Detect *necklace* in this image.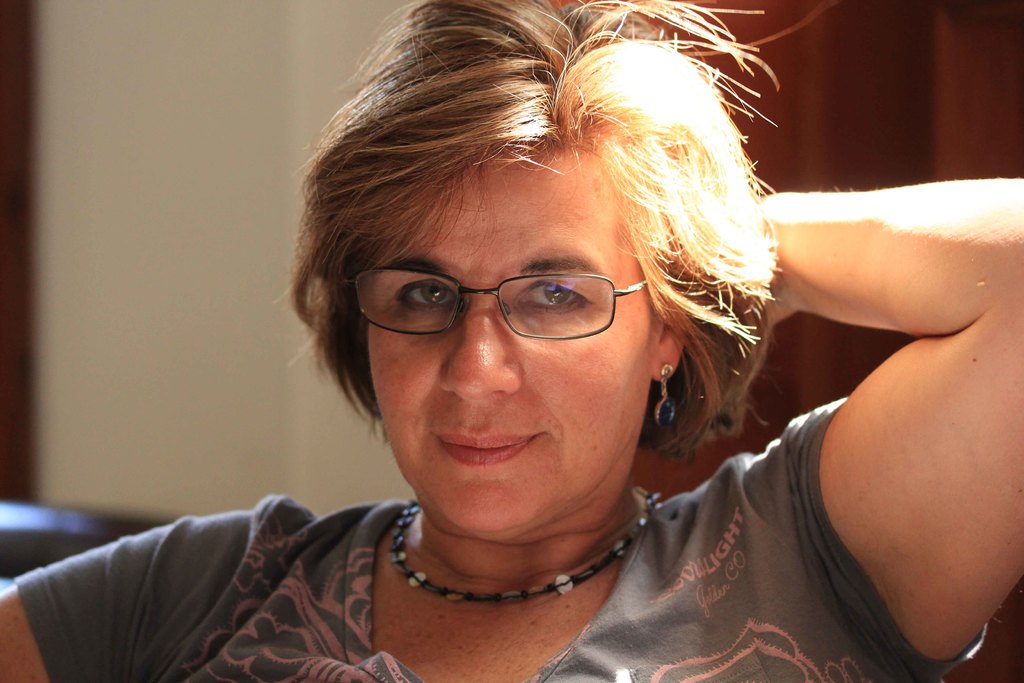
Detection: 387, 483, 657, 604.
